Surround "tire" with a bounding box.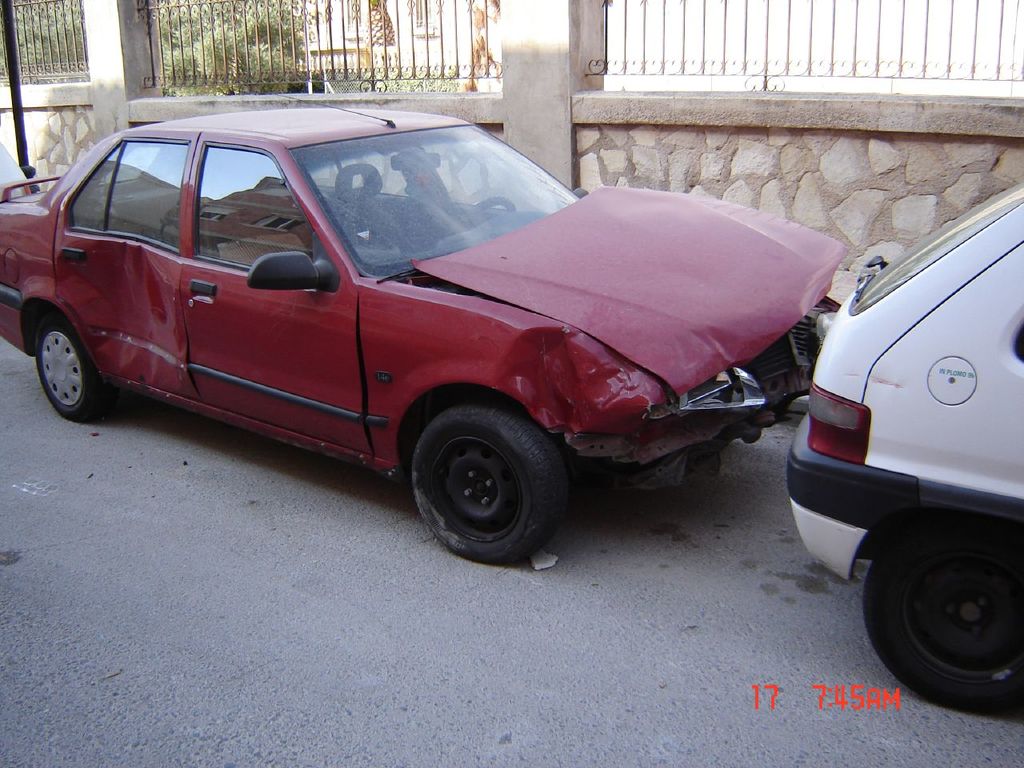
box(865, 538, 1023, 708).
